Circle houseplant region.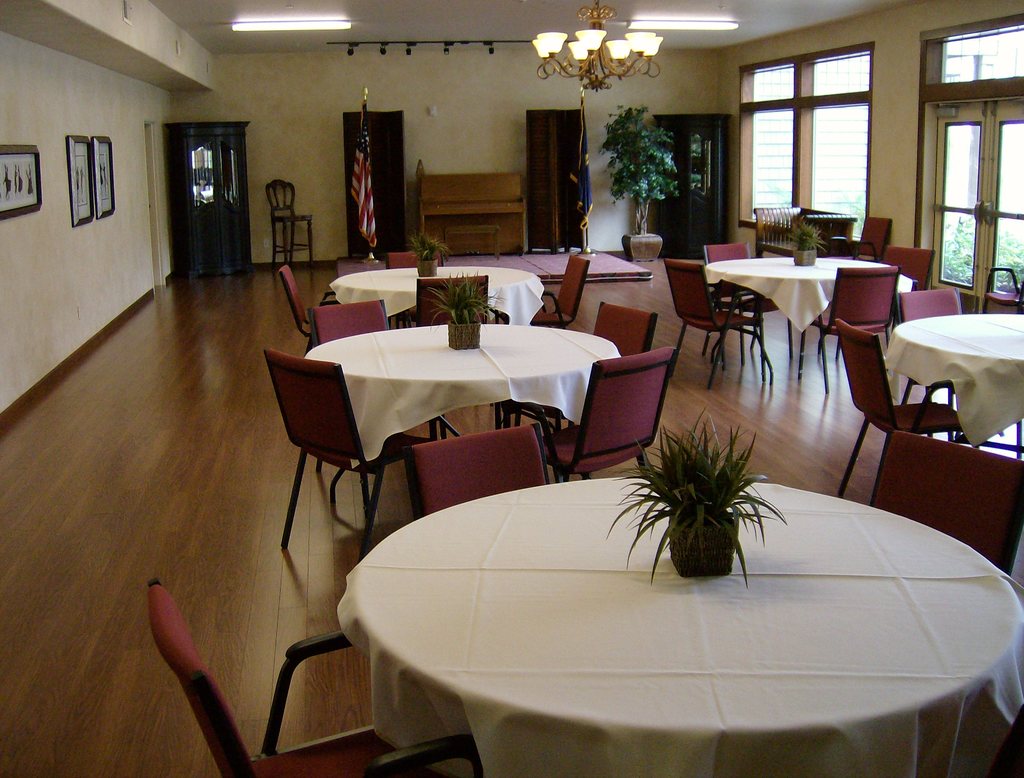
Region: 422/266/506/353.
